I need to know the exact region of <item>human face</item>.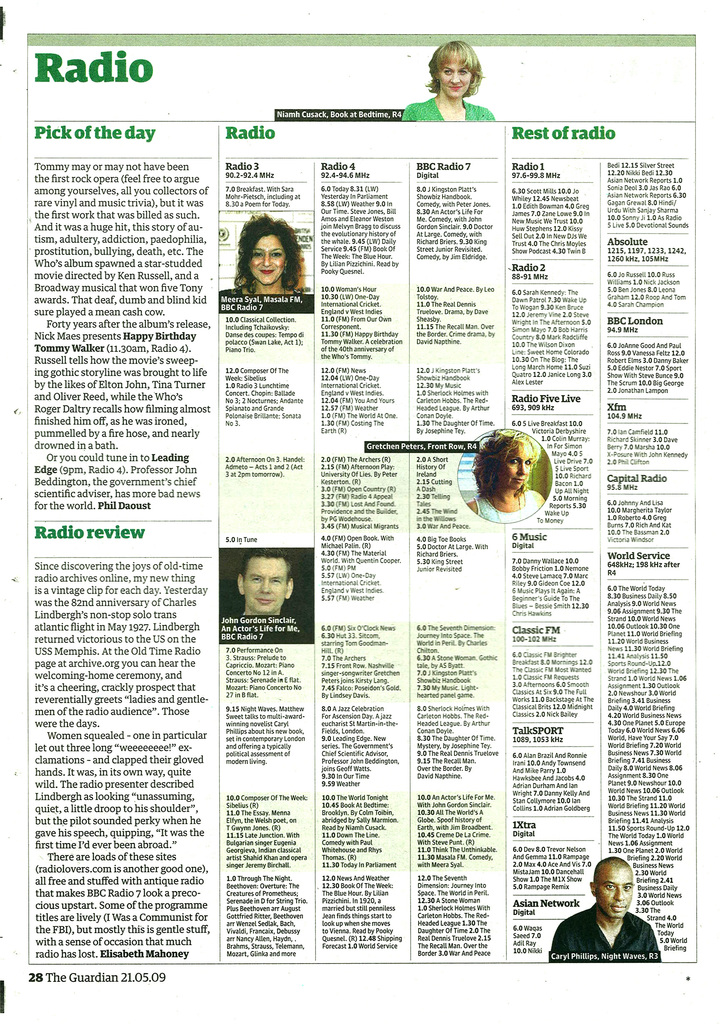
Region: (246,555,289,614).
